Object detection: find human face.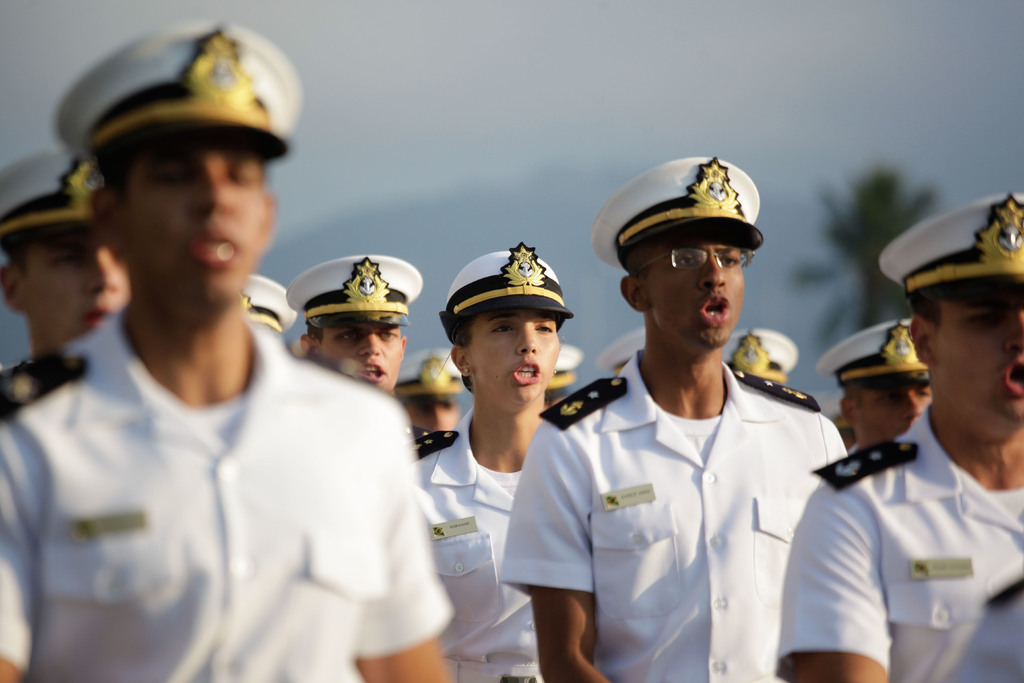
detection(945, 295, 1021, 416).
